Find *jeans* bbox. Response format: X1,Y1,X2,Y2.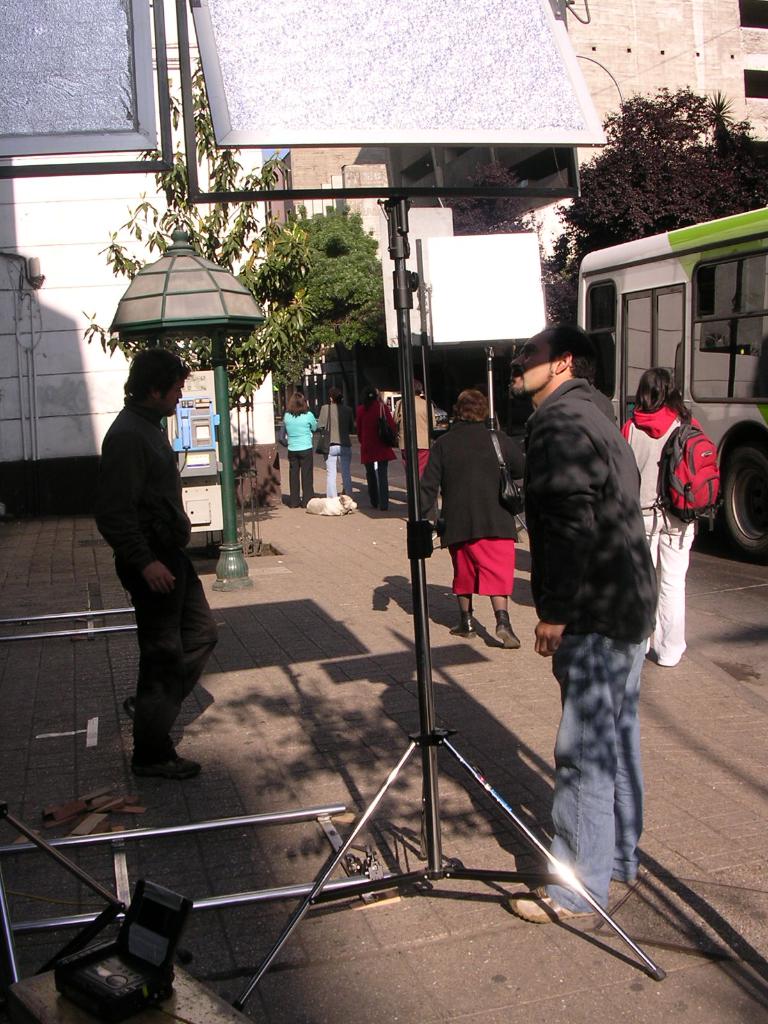
115,543,210,767.
